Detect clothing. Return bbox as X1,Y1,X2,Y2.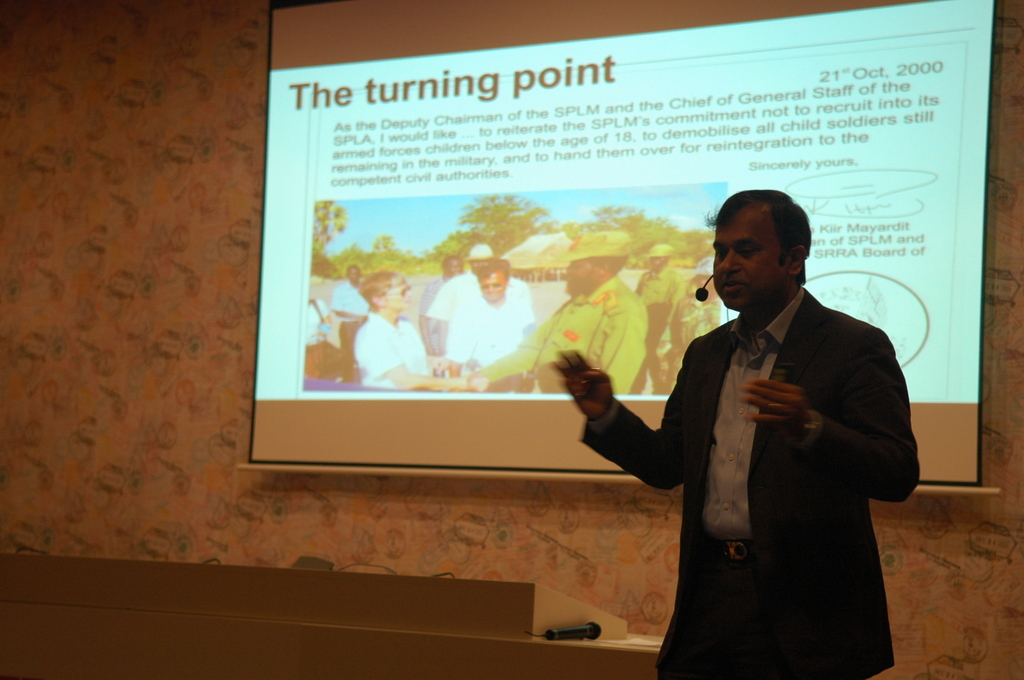
642,263,694,338.
